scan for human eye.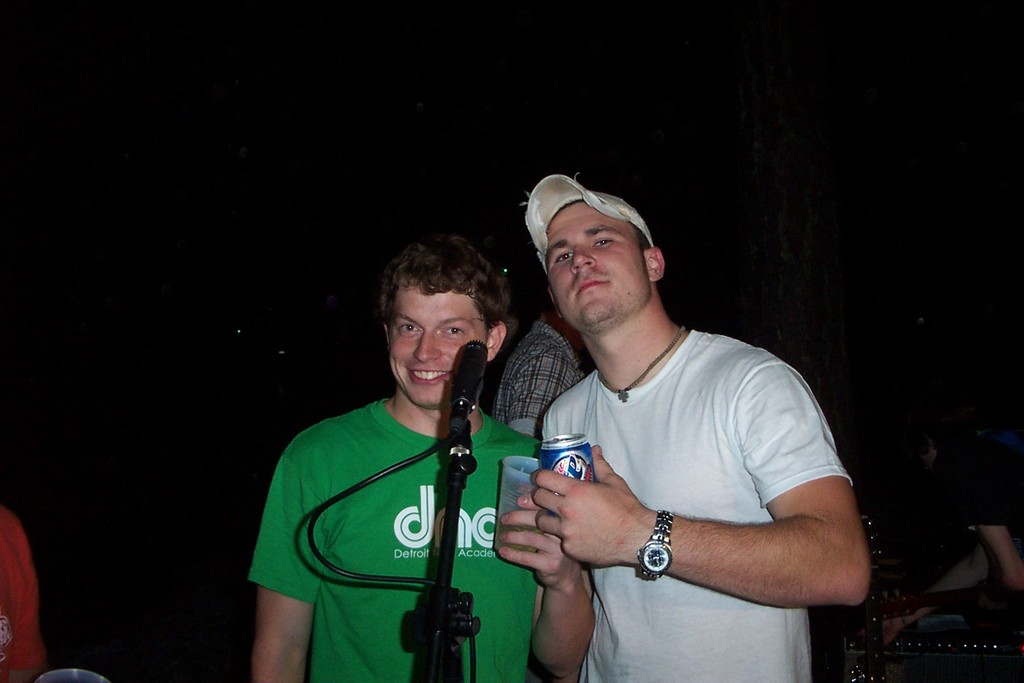
Scan result: x1=555 y1=249 x2=575 y2=265.
